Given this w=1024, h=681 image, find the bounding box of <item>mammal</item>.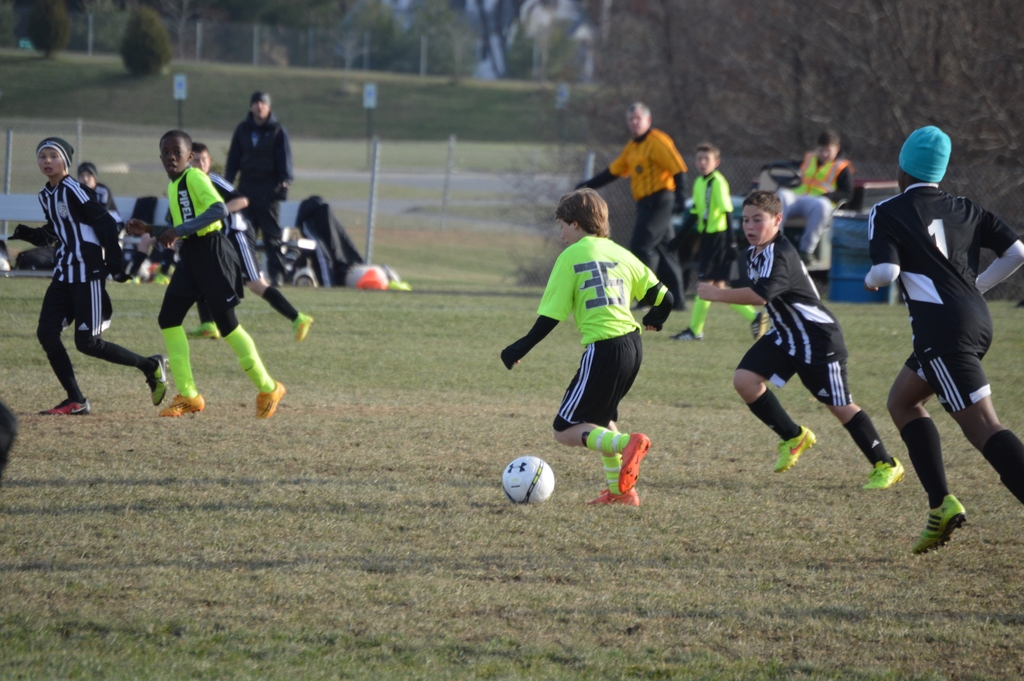
222, 94, 294, 285.
